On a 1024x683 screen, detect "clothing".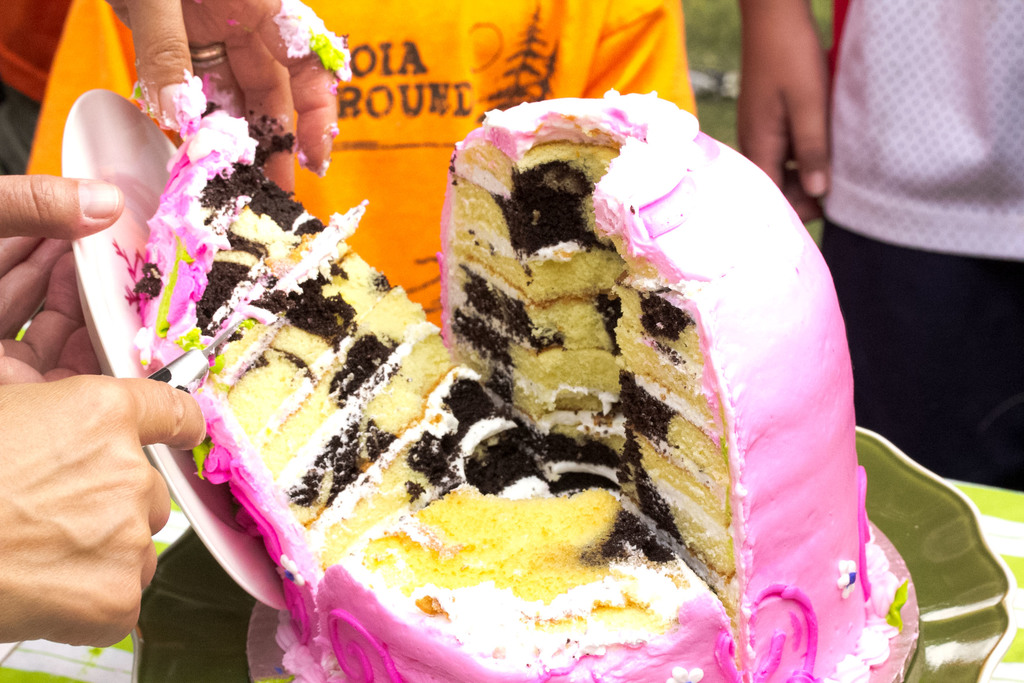
26, 0, 698, 682.
